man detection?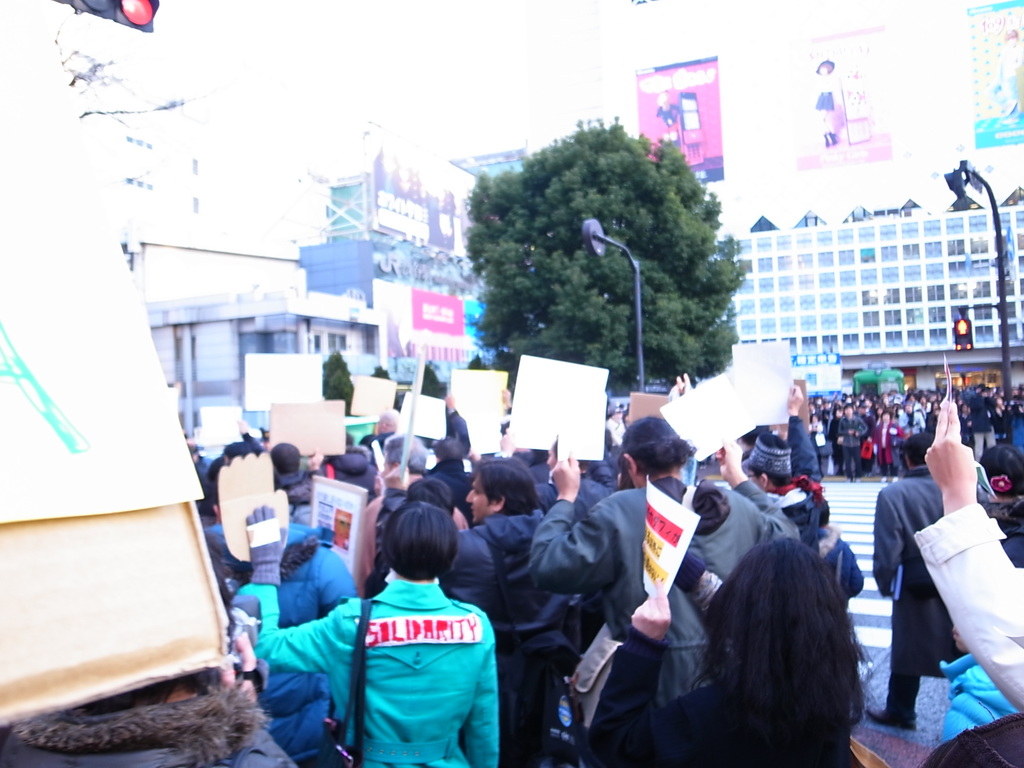
[left=513, top=405, right=815, bottom=767]
